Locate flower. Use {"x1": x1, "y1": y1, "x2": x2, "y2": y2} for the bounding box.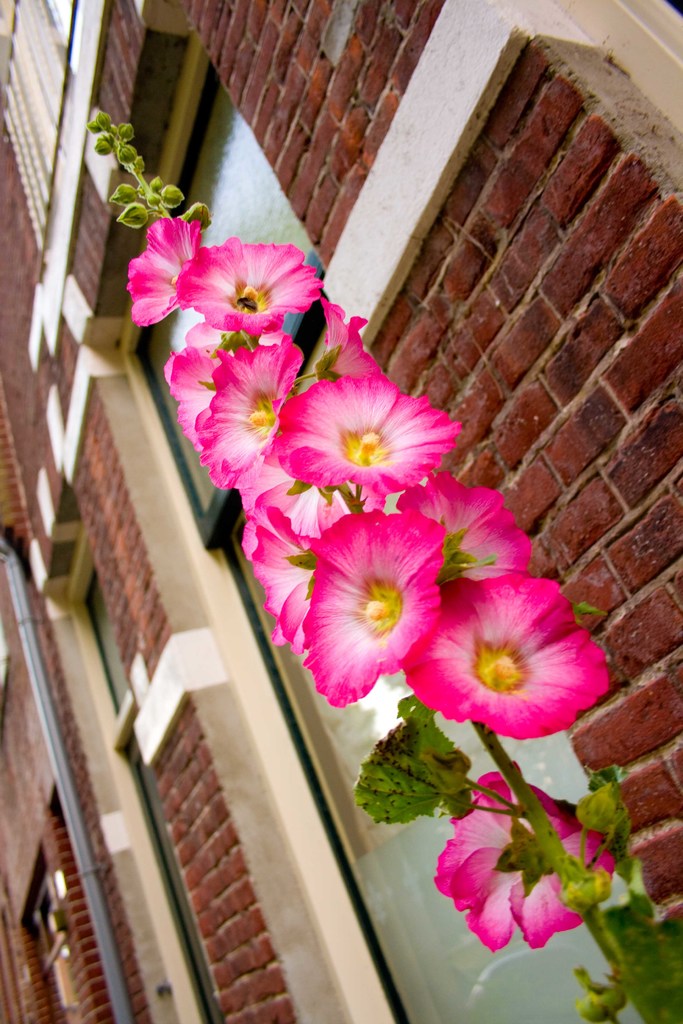
{"x1": 437, "y1": 764, "x2": 626, "y2": 958}.
